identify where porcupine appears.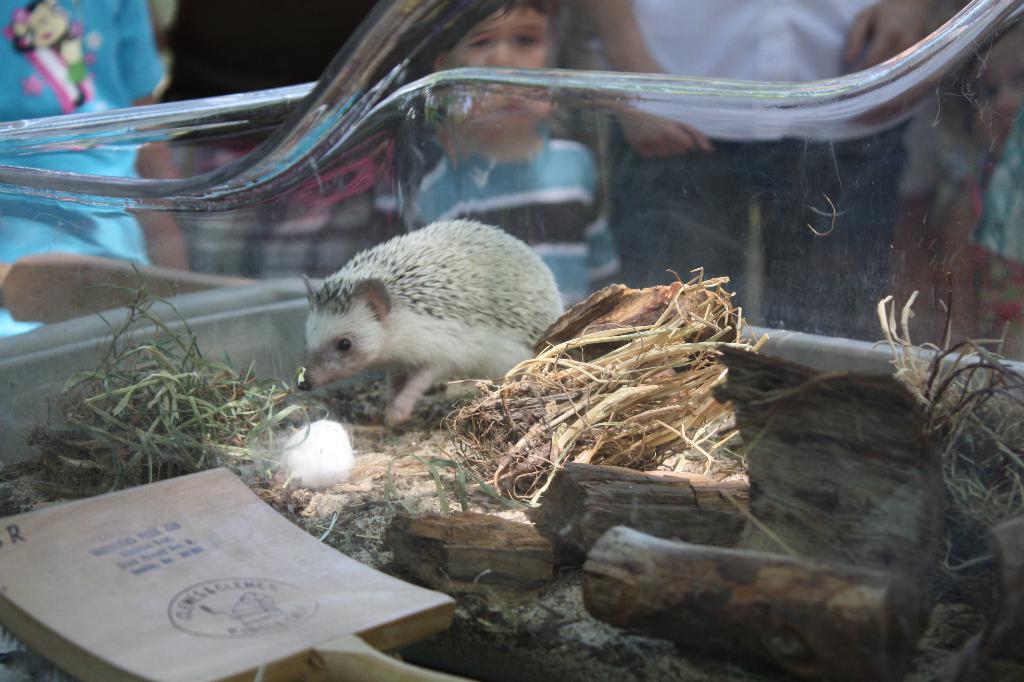
Appears at region(297, 216, 565, 429).
